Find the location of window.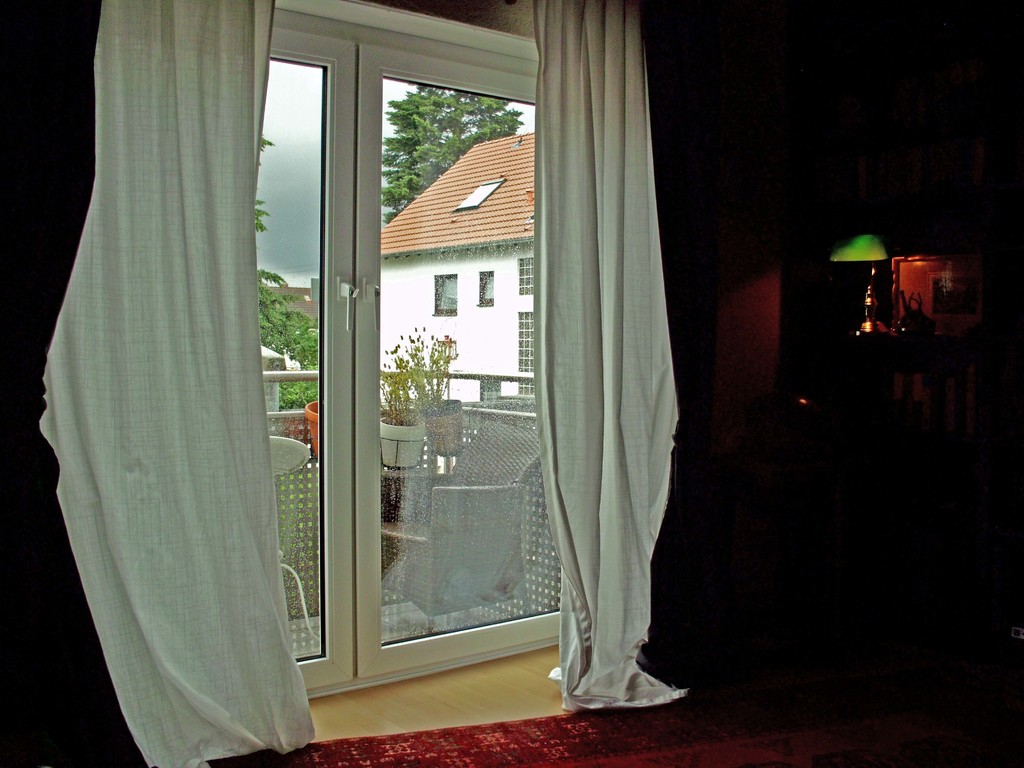
Location: 432, 273, 458, 317.
